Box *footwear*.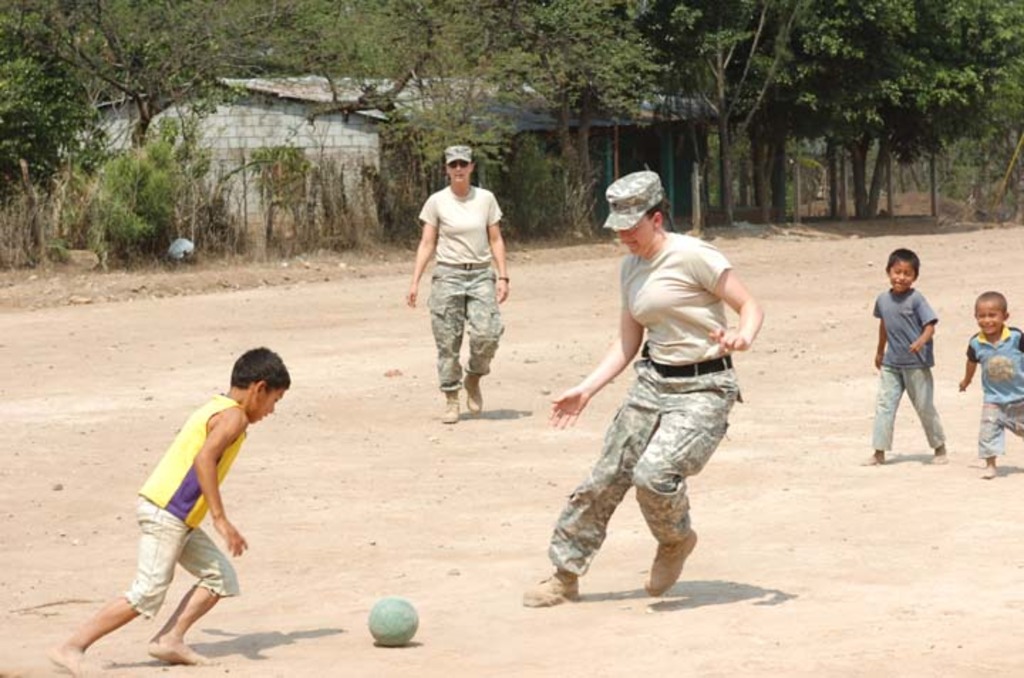
left=438, top=387, right=466, bottom=426.
